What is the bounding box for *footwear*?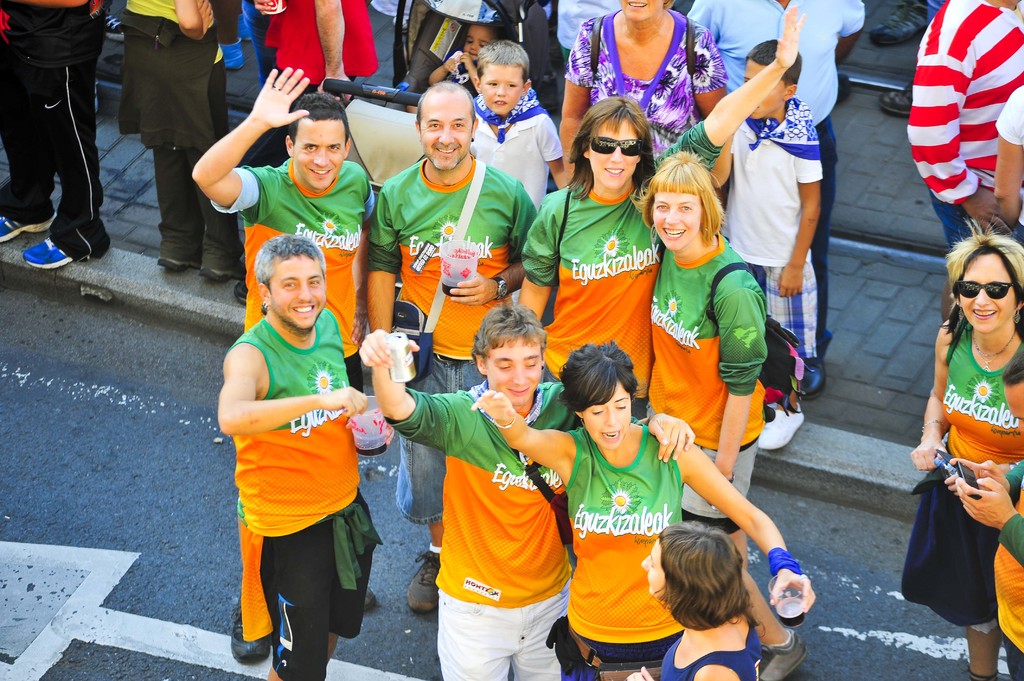
[x1=826, y1=72, x2=856, y2=97].
